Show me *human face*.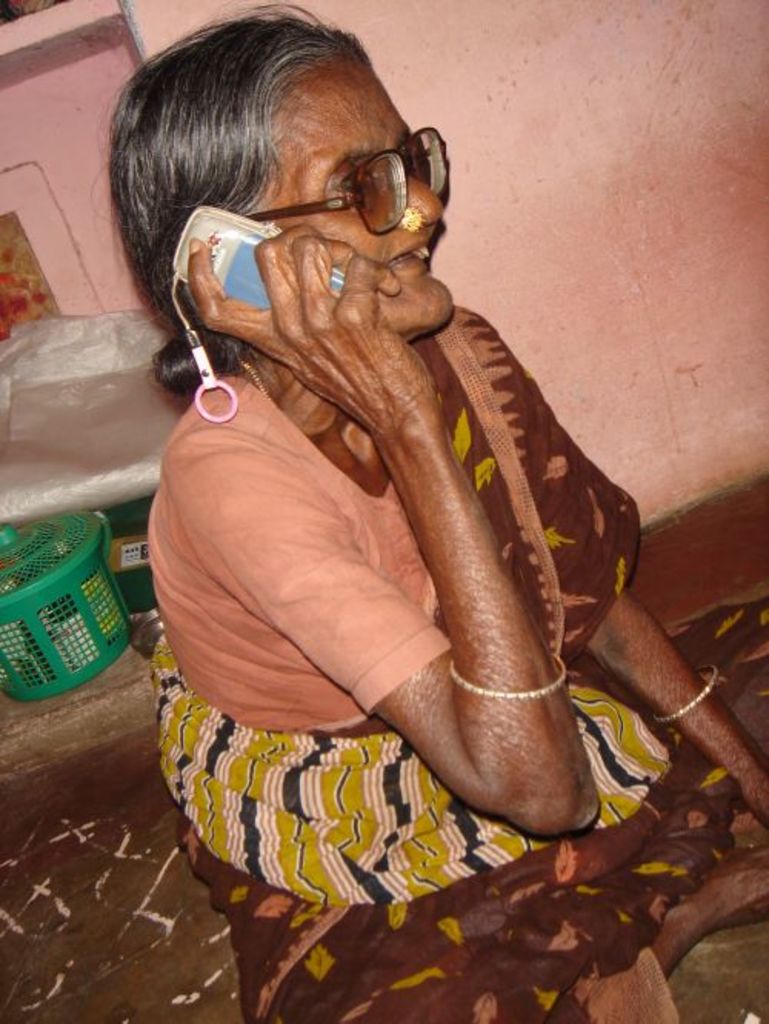
*human face* is here: (left=258, top=48, right=458, bottom=346).
